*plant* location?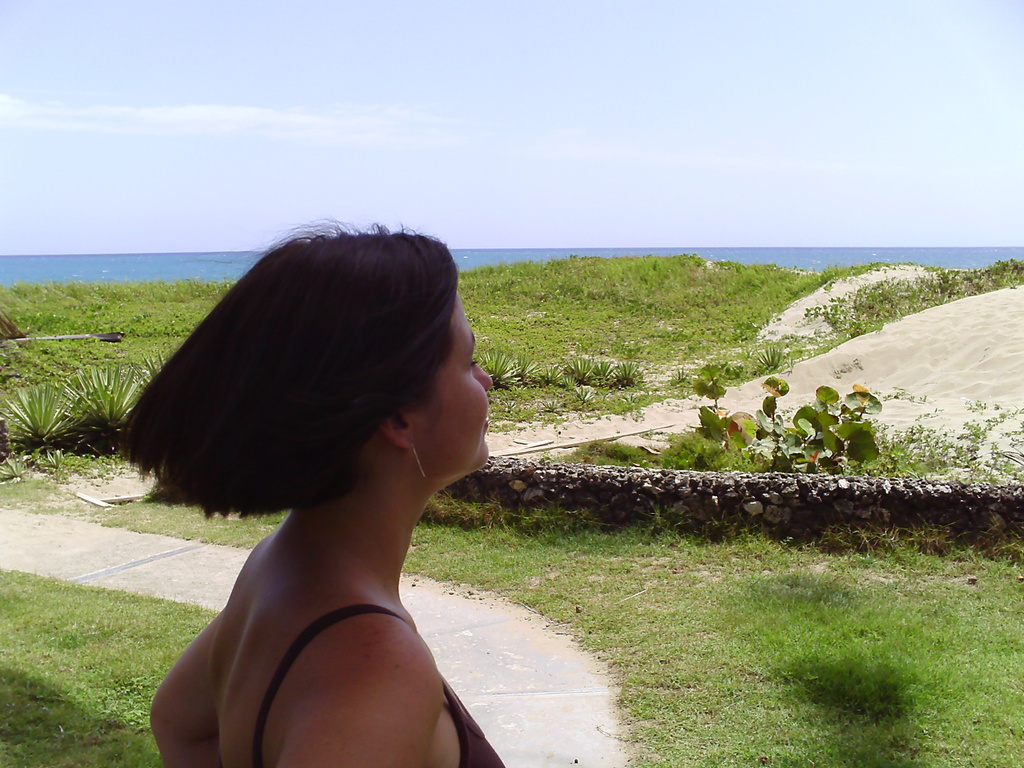
[583, 346, 609, 393]
